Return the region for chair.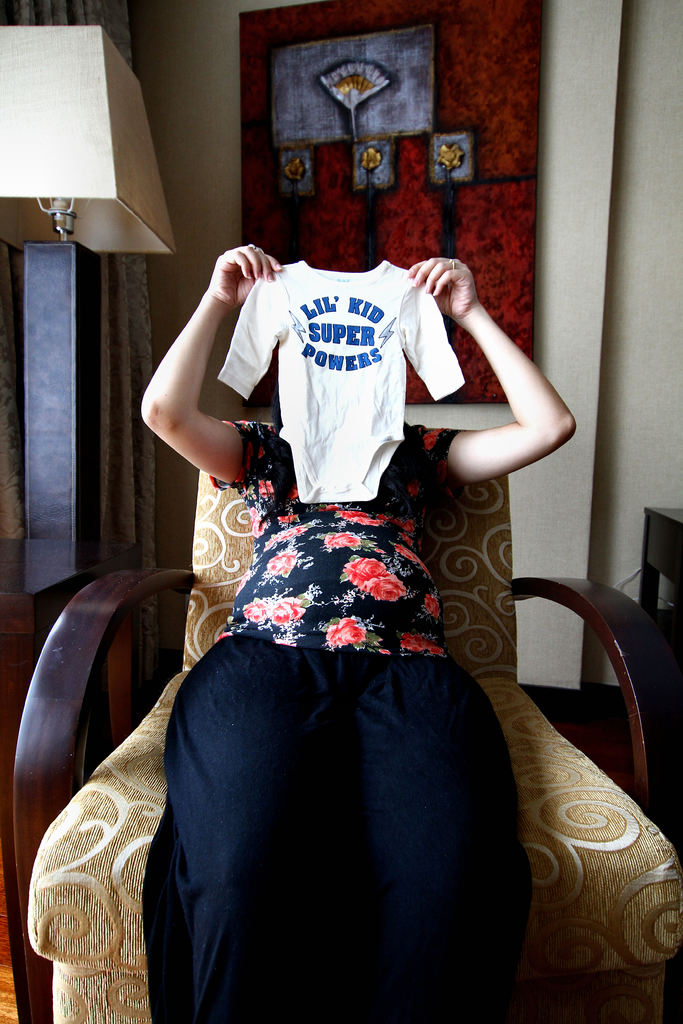
{"x1": 58, "y1": 401, "x2": 593, "y2": 1023}.
